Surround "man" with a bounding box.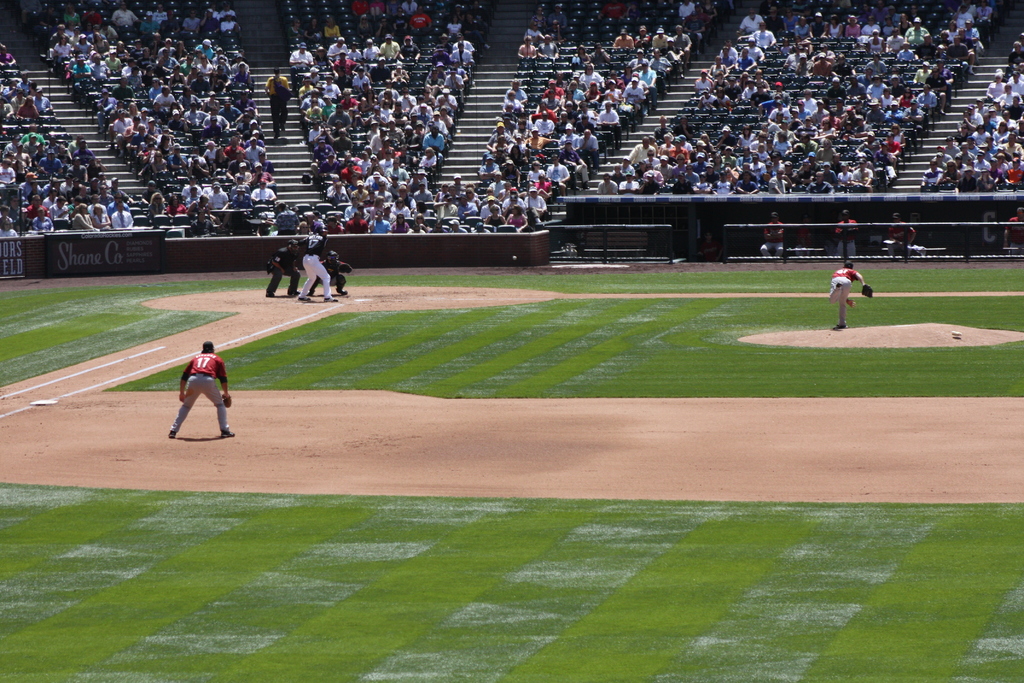
pyautogui.locateOnScreen(262, 236, 304, 300).
